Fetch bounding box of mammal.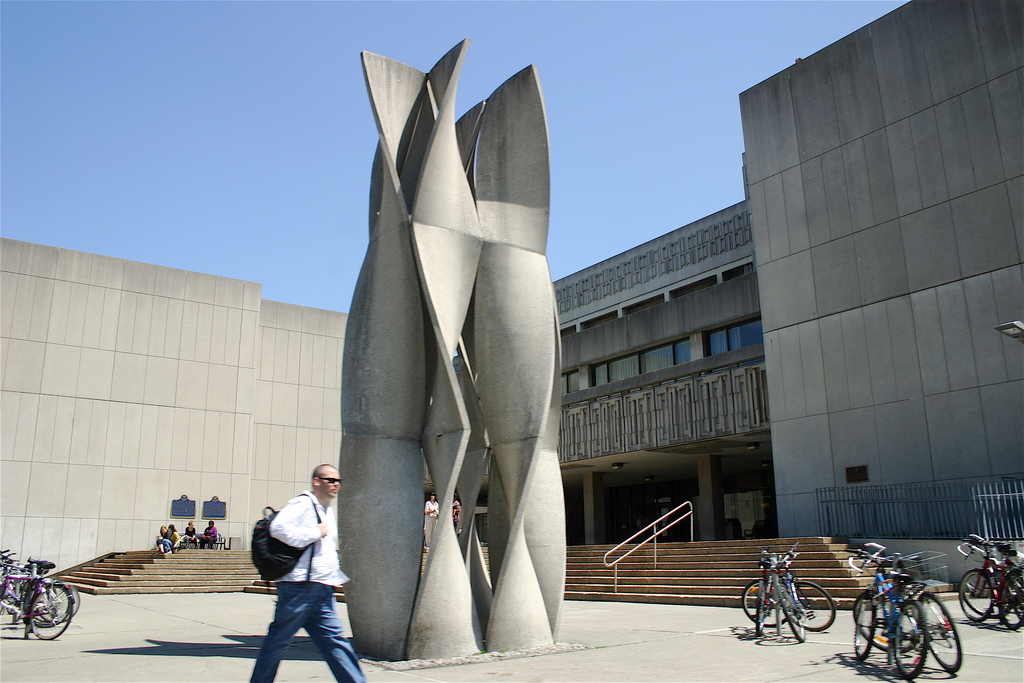
Bbox: <box>422,493,436,546</box>.
